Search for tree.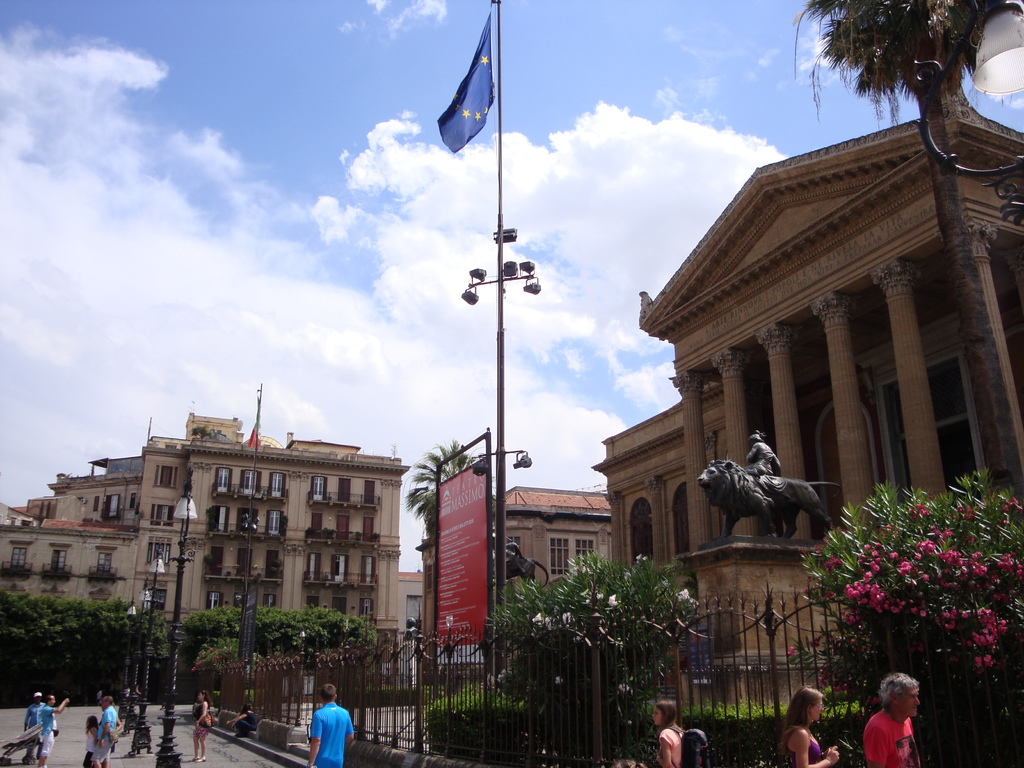
Found at x1=788 y1=0 x2=1023 y2=529.
